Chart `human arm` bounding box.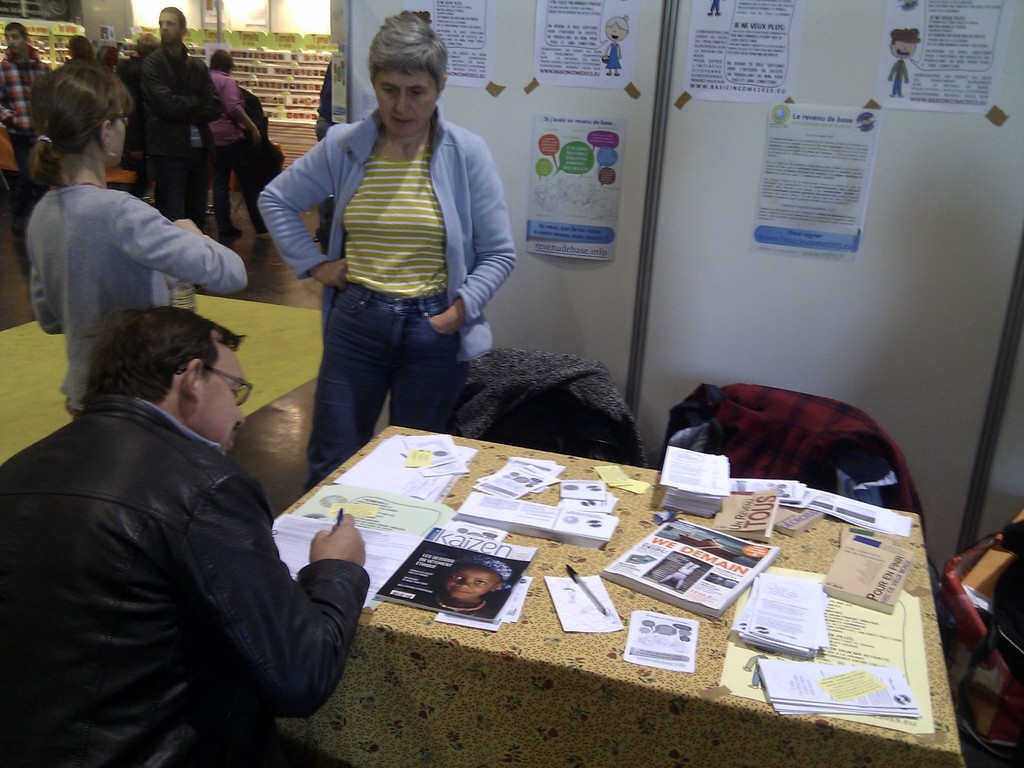
Charted: pyautogui.locateOnScreen(106, 193, 252, 295).
